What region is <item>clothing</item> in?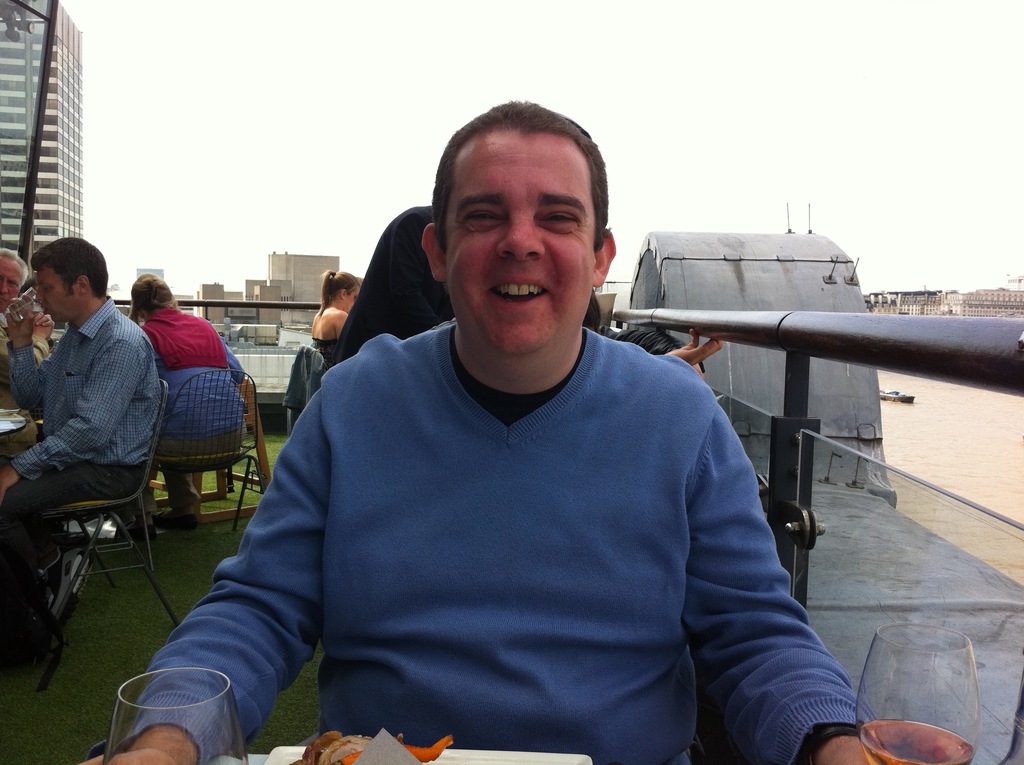
(x1=196, y1=264, x2=809, y2=764).
